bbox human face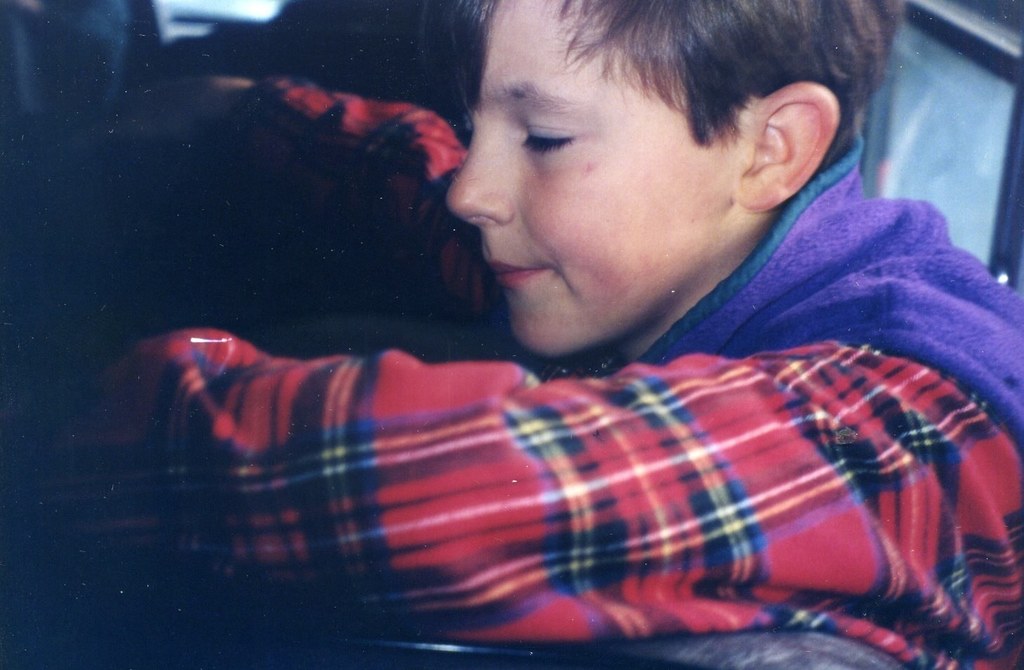
(x1=446, y1=1, x2=730, y2=352)
